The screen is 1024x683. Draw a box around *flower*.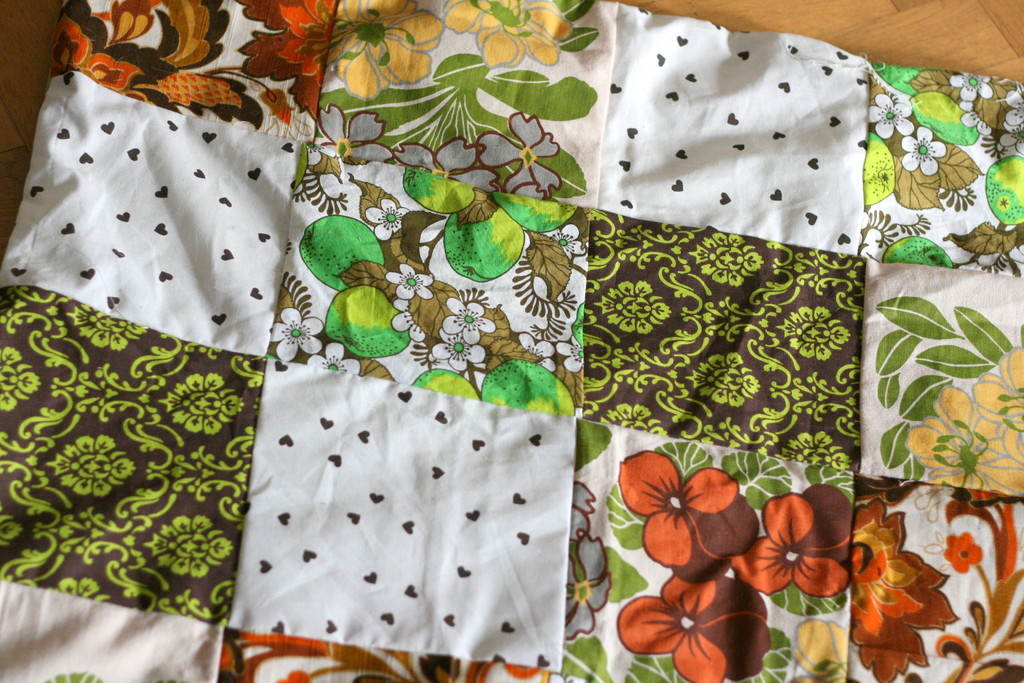
(271,309,321,363).
